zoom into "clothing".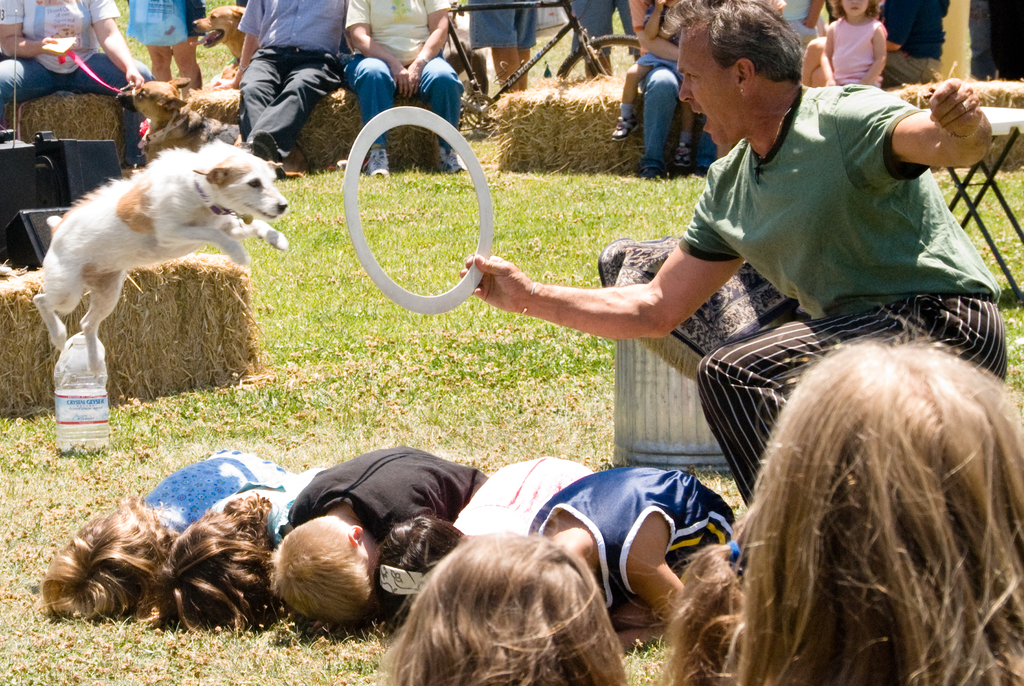
Zoom target: <bbox>0, 0, 159, 167</bbox>.
